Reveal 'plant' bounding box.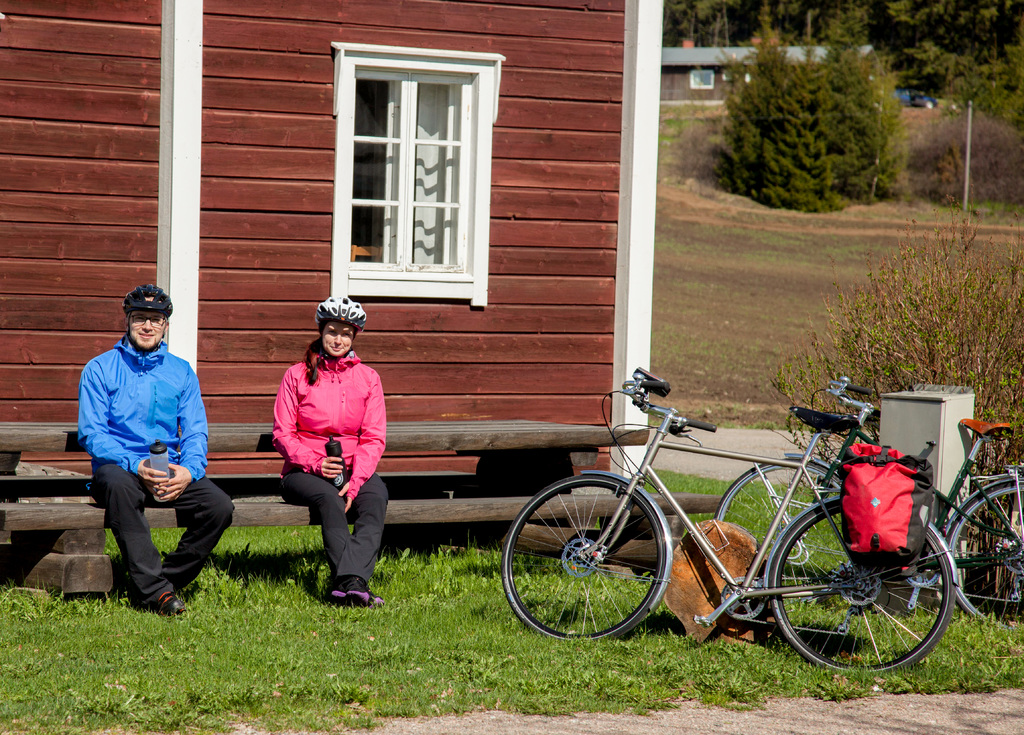
Revealed: 761 212 1023 462.
